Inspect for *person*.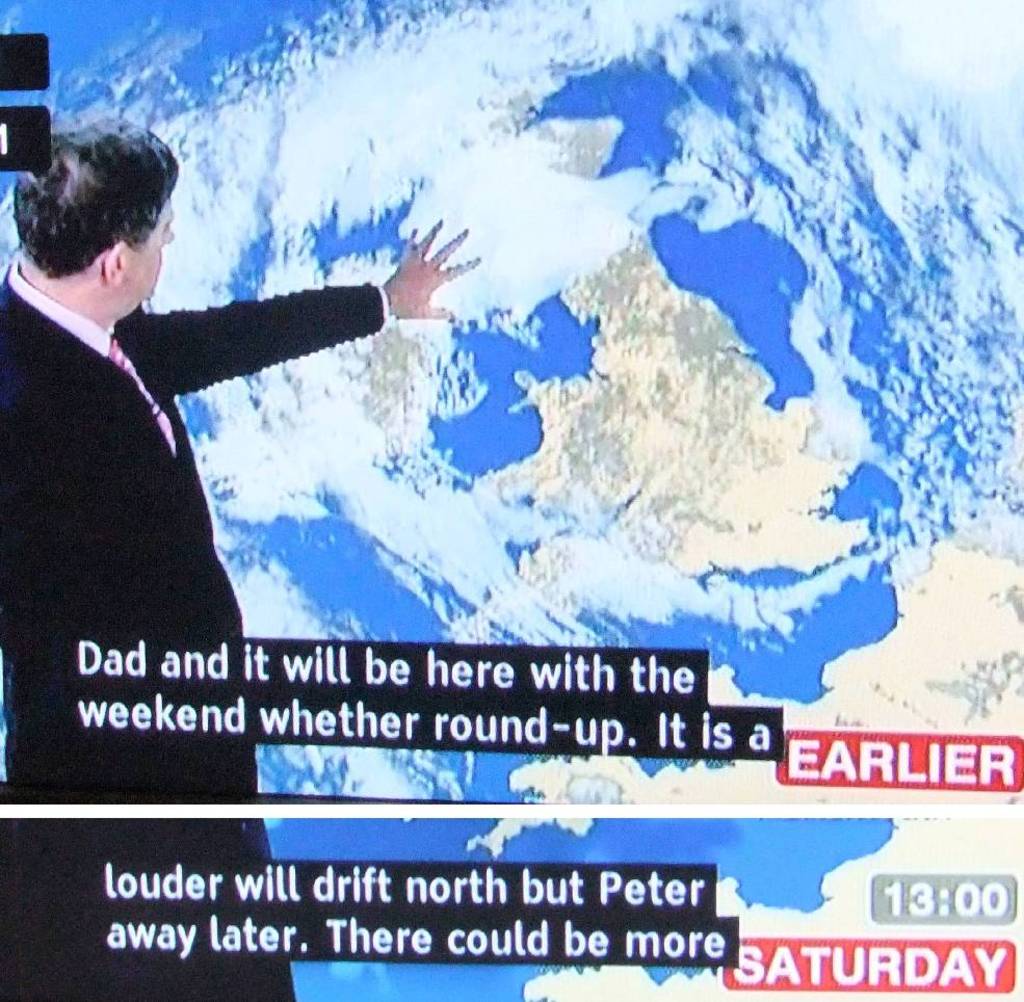
Inspection: 0:116:483:1001.
